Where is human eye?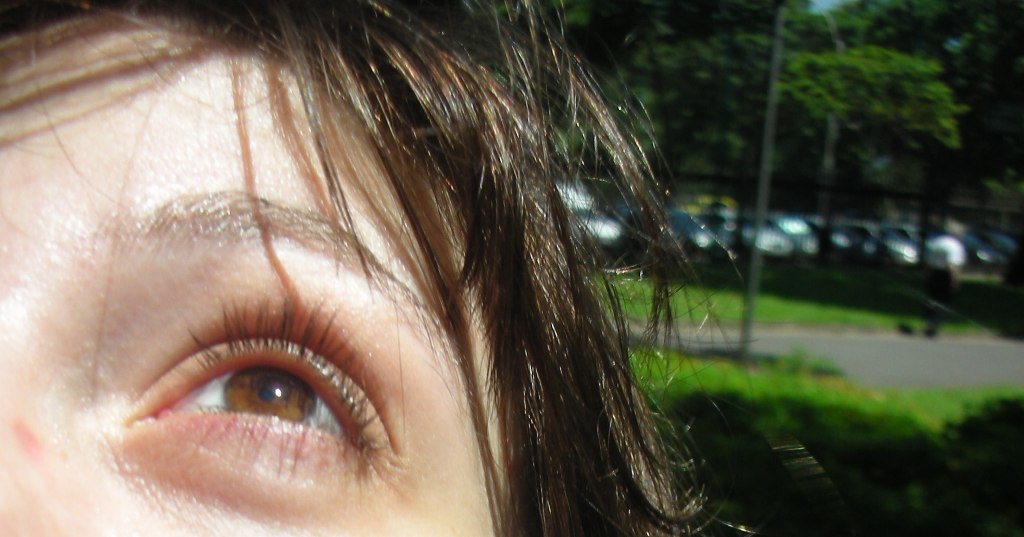
BBox(133, 301, 394, 482).
